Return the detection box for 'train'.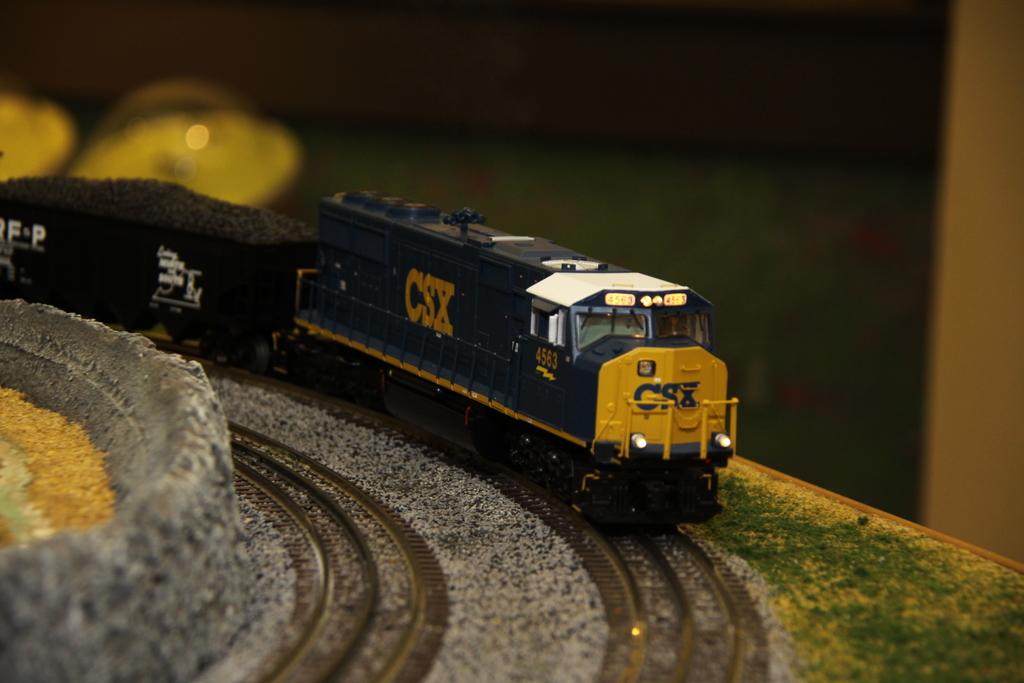
BBox(0, 179, 742, 522).
